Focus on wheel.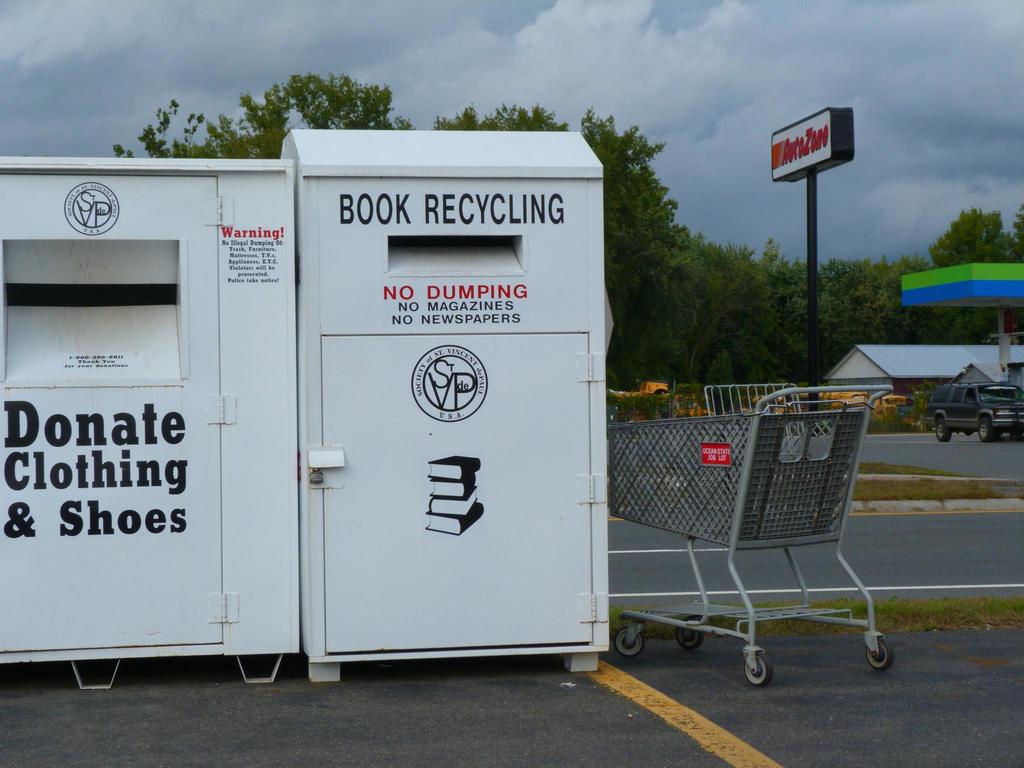
Focused at <bbox>612, 623, 646, 655</bbox>.
